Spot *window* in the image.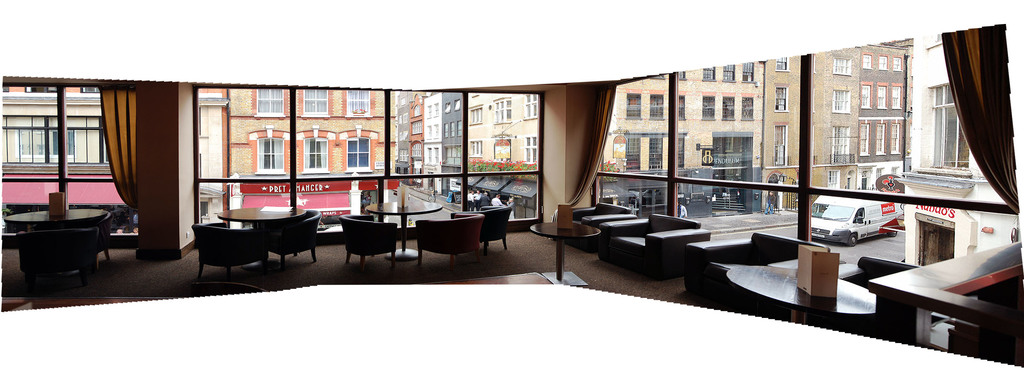
*window* found at rect(875, 122, 884, 153).
